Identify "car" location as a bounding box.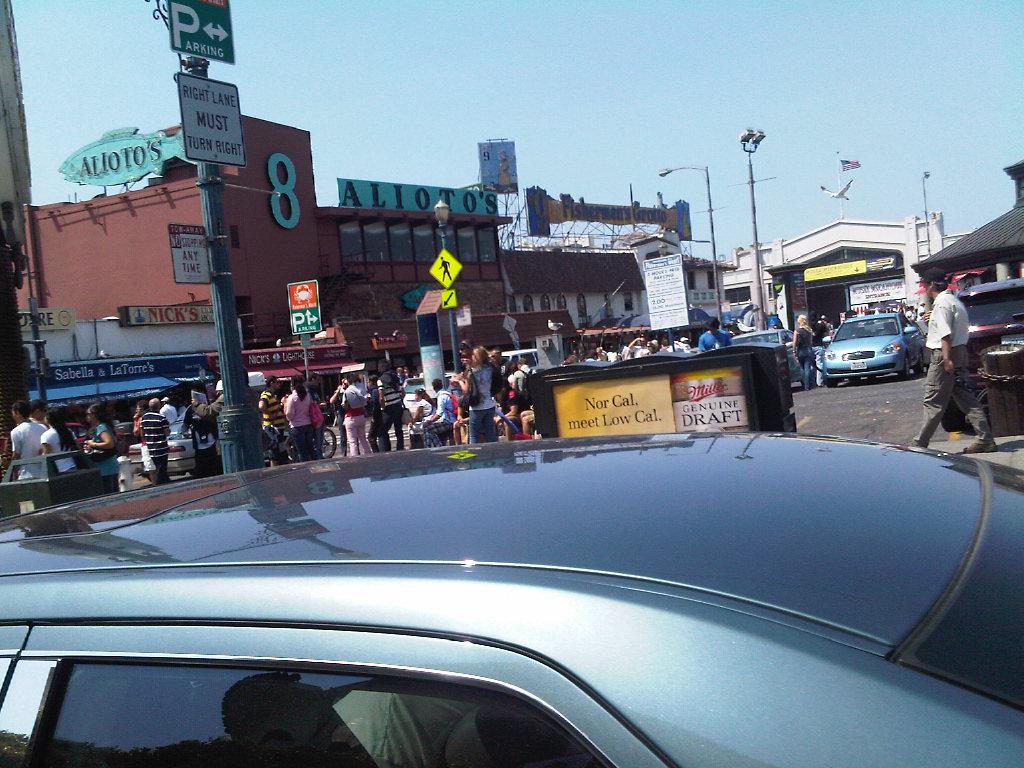
[x1=766, y1=330, x2=800, y2=367].
